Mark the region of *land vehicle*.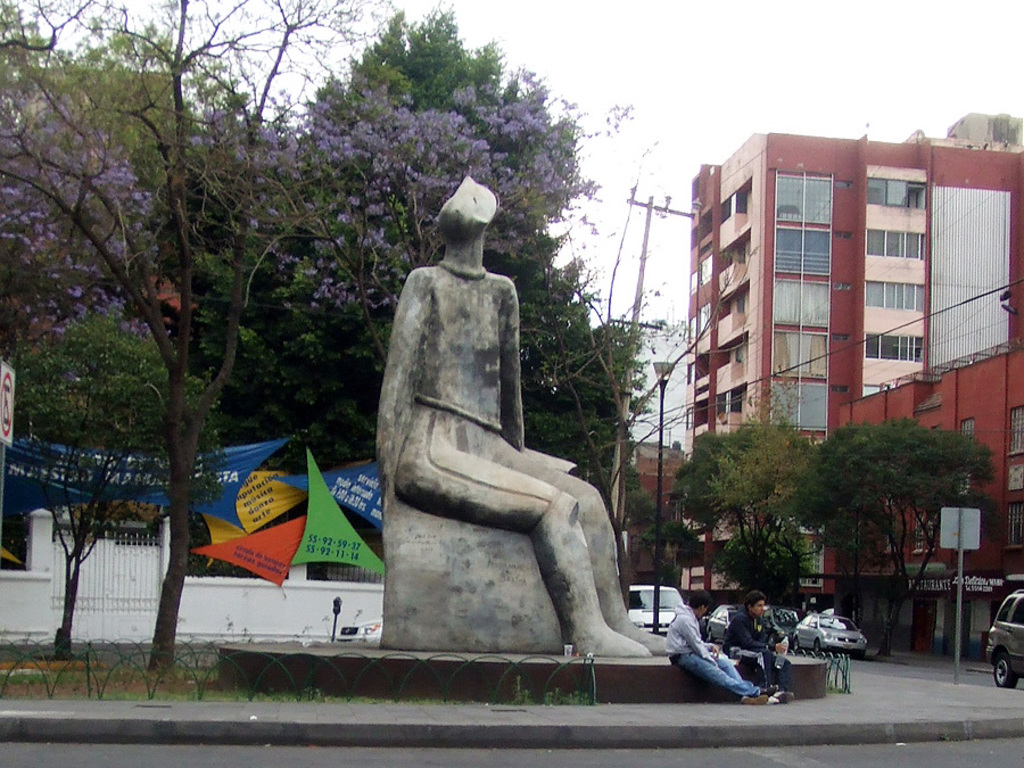
Region: left=790, top=611, right=868, bottom=659.
